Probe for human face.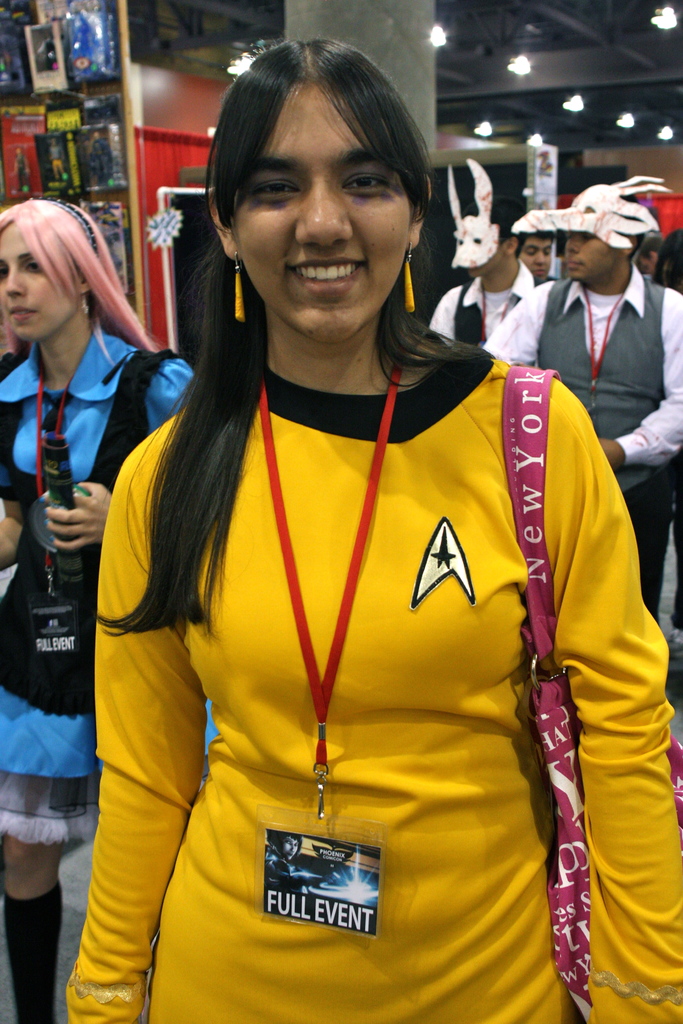
Probe result: locate(0, 220, 76, 343).
